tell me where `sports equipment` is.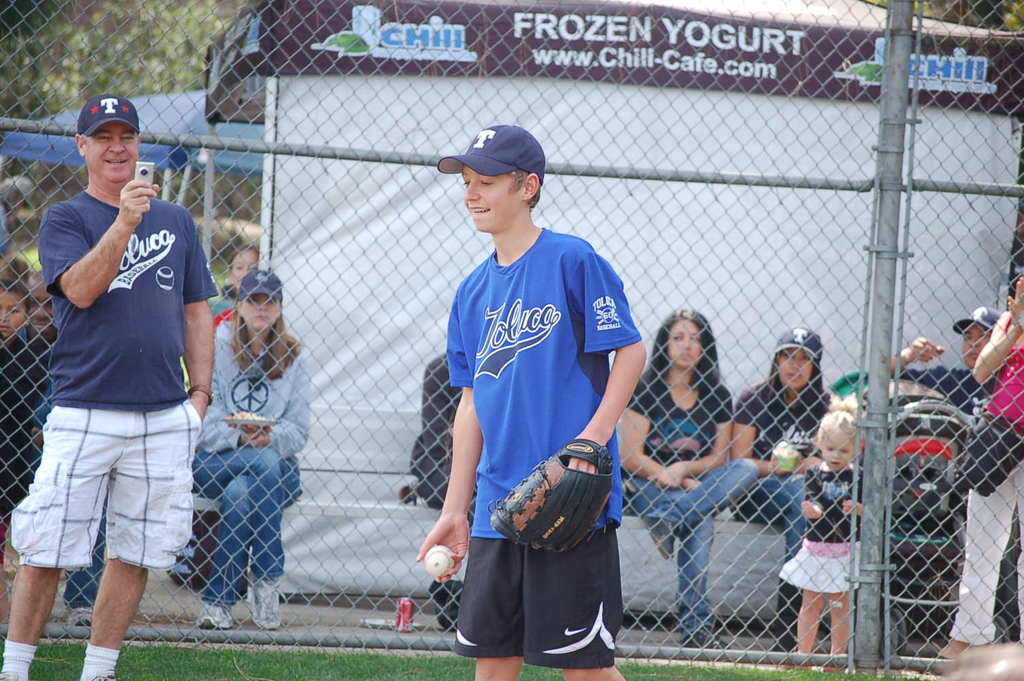
`sports equipment` is at box(423, 545, 455, 578).
